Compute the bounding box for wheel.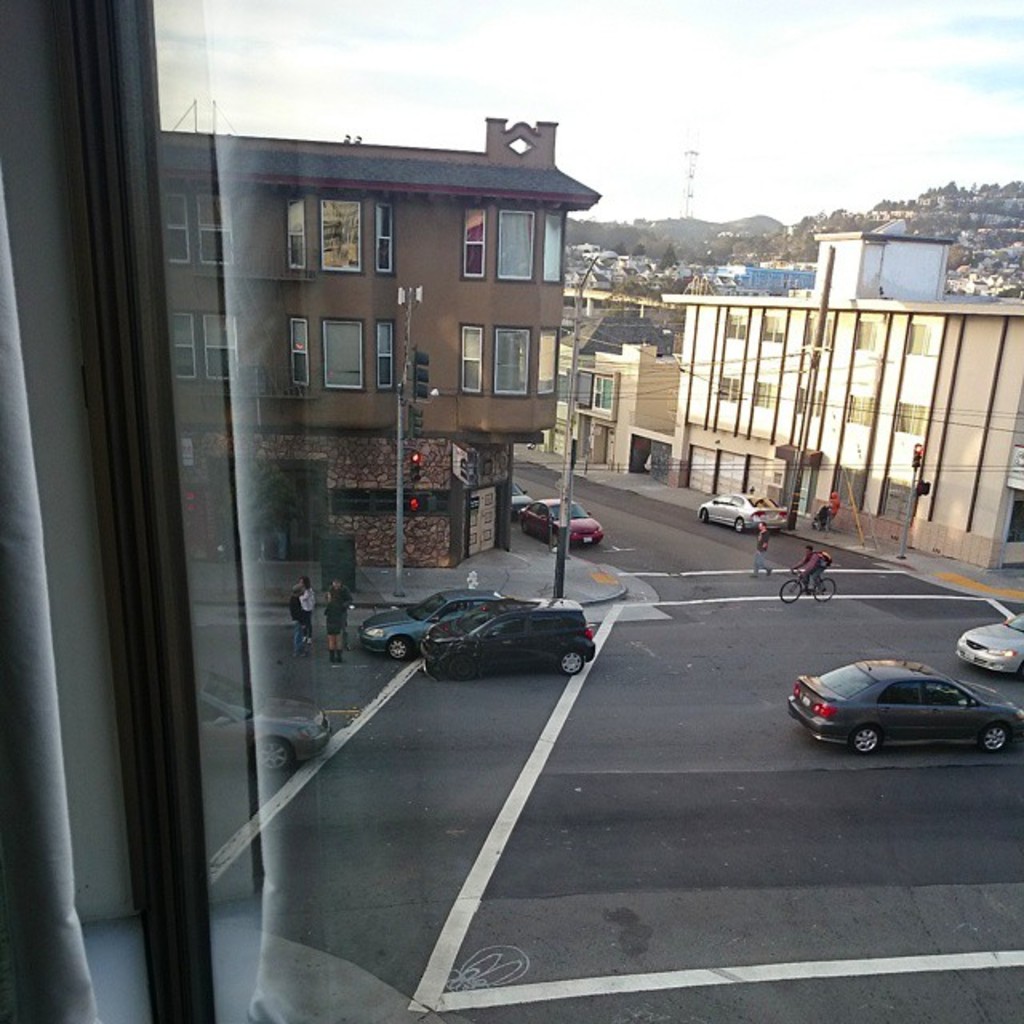
left=256, top=736, right=291, bottom=770.
